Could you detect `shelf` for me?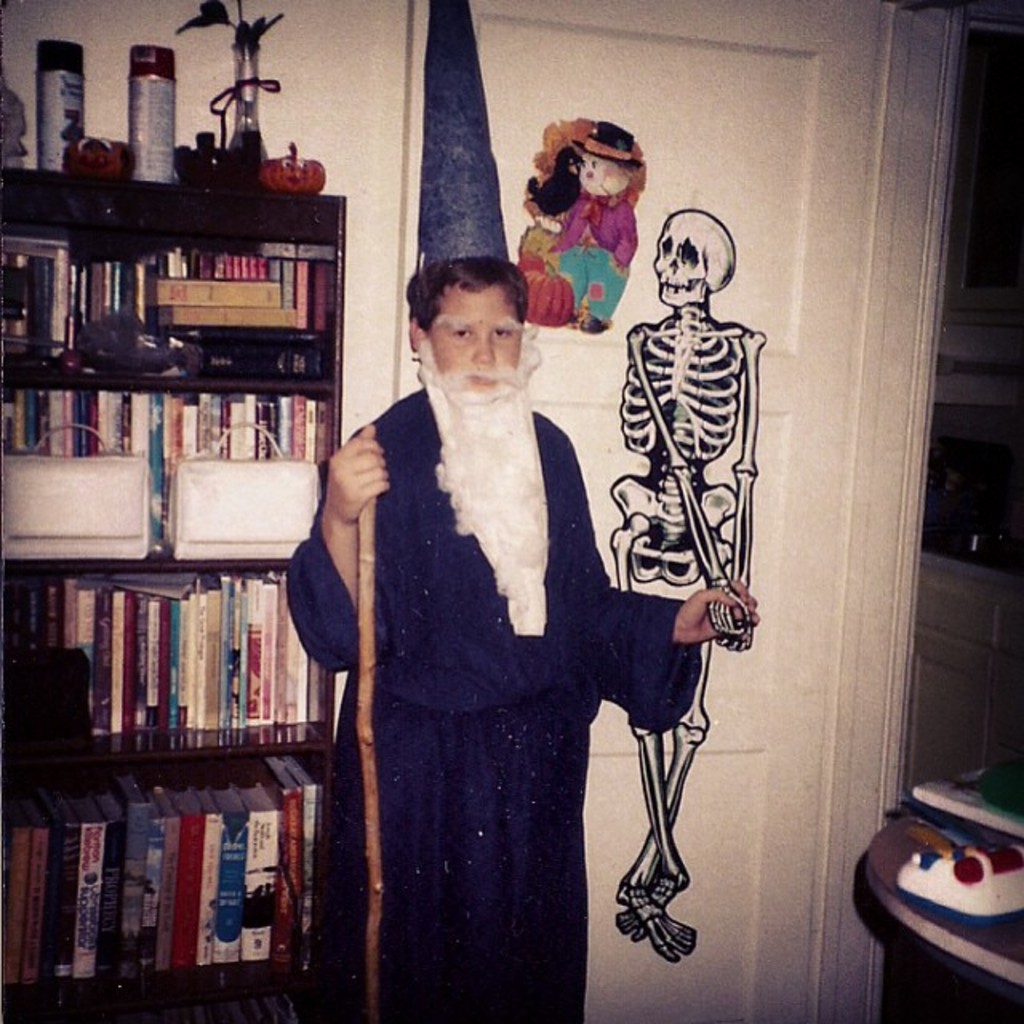
Detection result: bbox=(0, 165, 360, 1022).
